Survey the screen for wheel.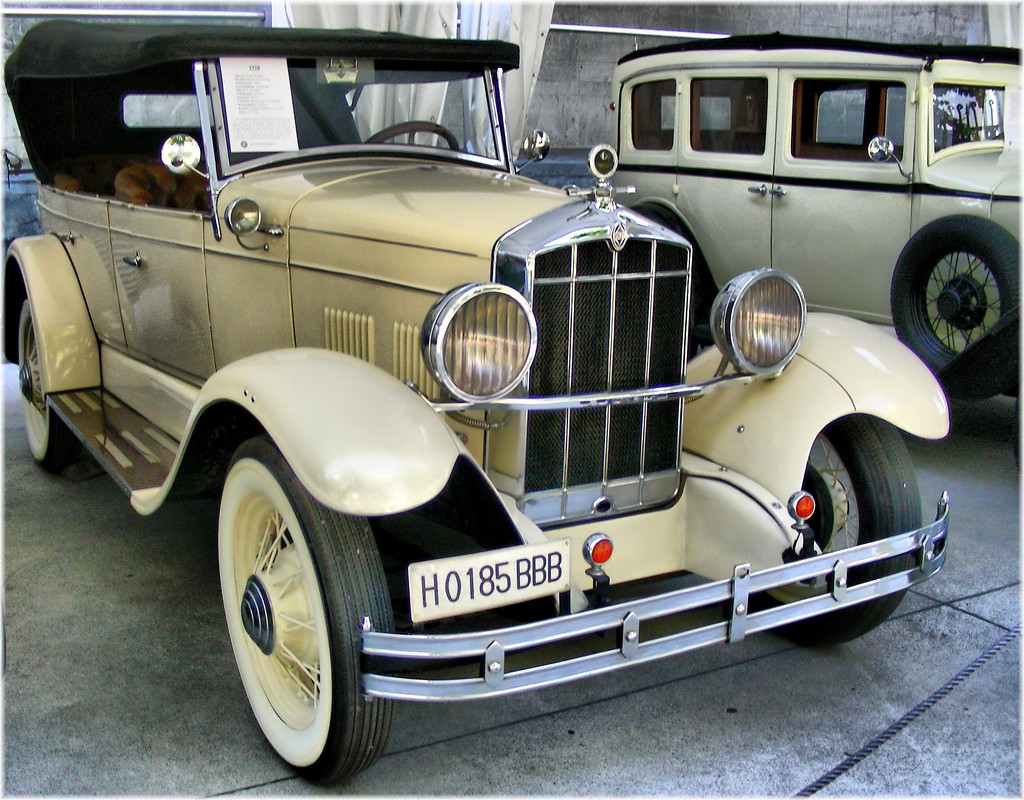
Survey found: <bbox>892, 207, 1023, 367</bbox>.
